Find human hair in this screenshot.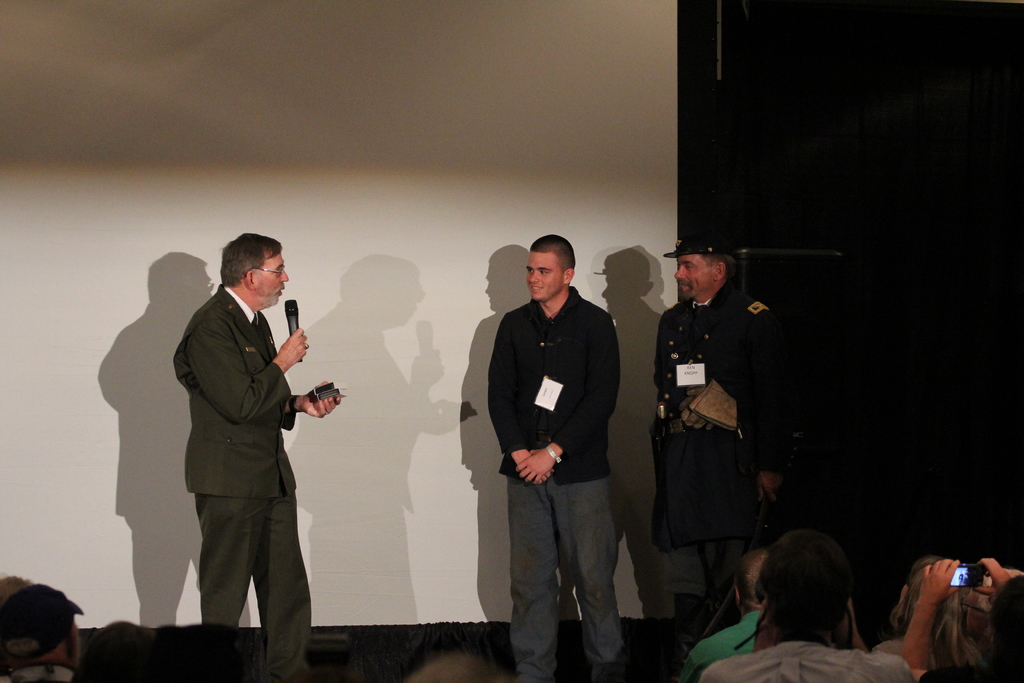
The bounding box for human hair is {"left": 757, "top": 530, "right": 850, "bottom": 646}.
